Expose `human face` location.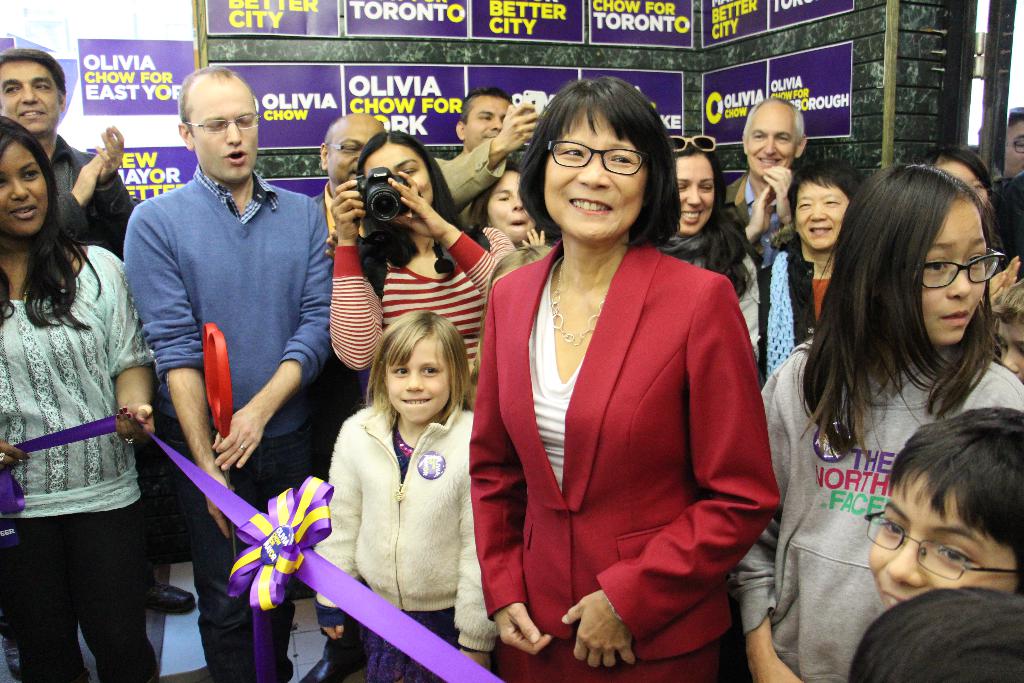
Exposed at locate(793, 186, 856, 254).
